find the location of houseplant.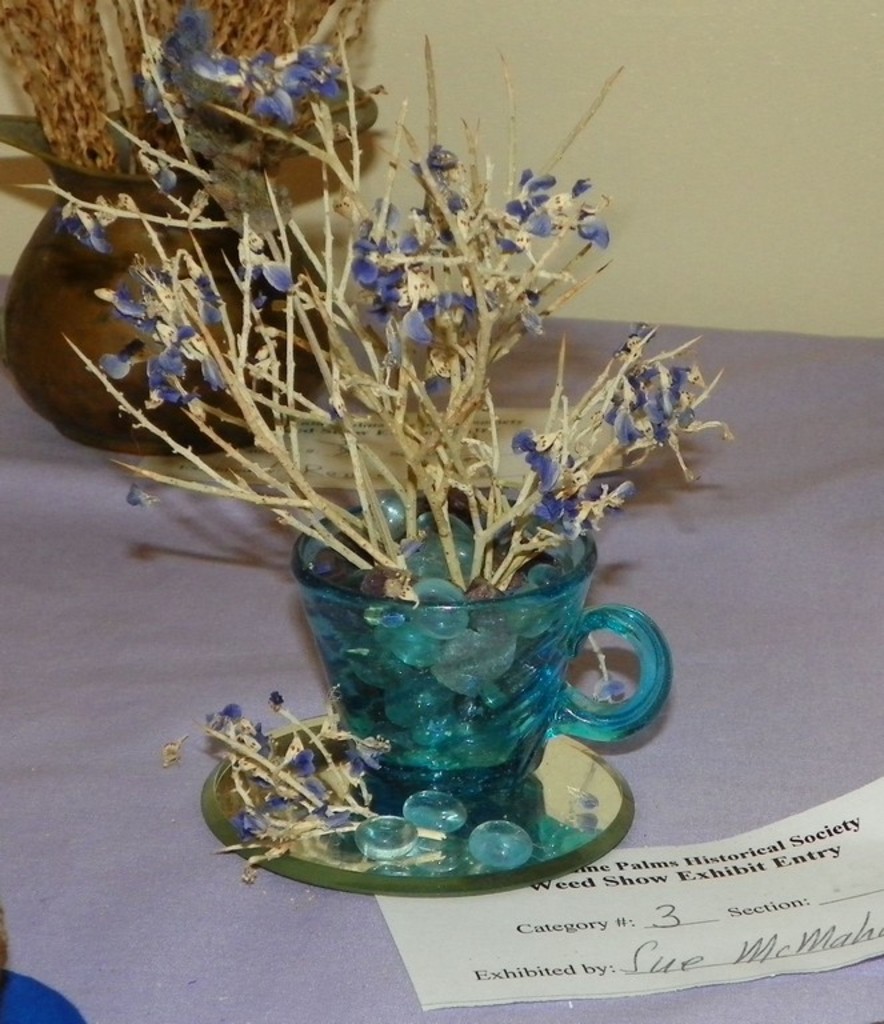
Location: bbox=(13, 8, 740, 897).
